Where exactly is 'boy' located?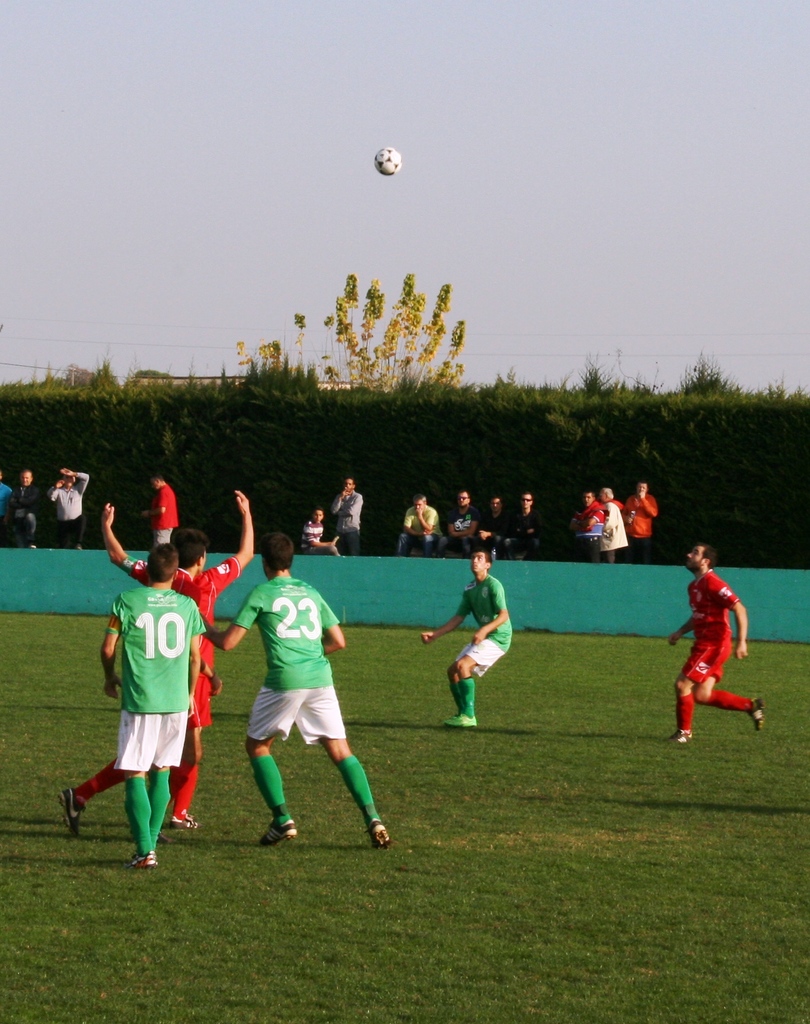
Its bounding box is {"left": 196, "top": 516, "right": 392, "bottom": 865}.
